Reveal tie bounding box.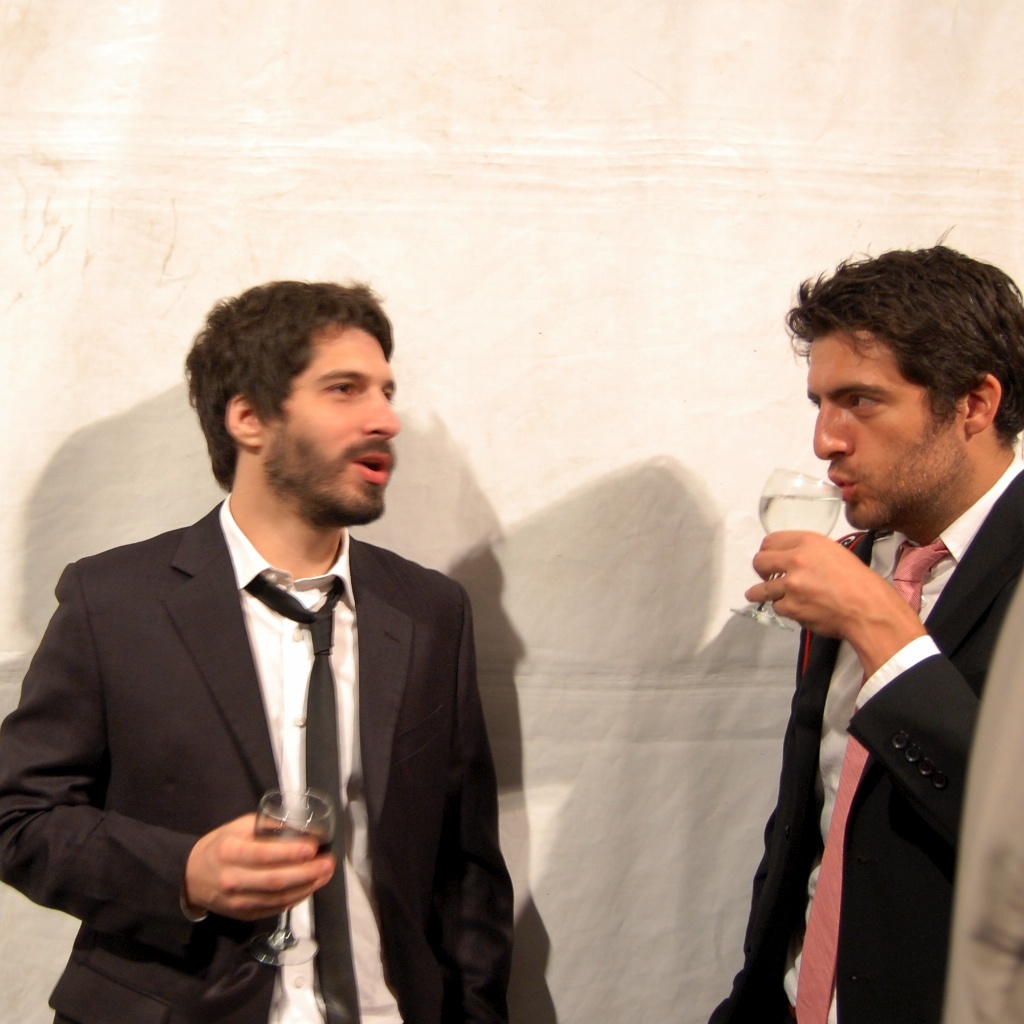
Revealed: pyautogui.locateOnScreen(789, 539, 958, 1023).
